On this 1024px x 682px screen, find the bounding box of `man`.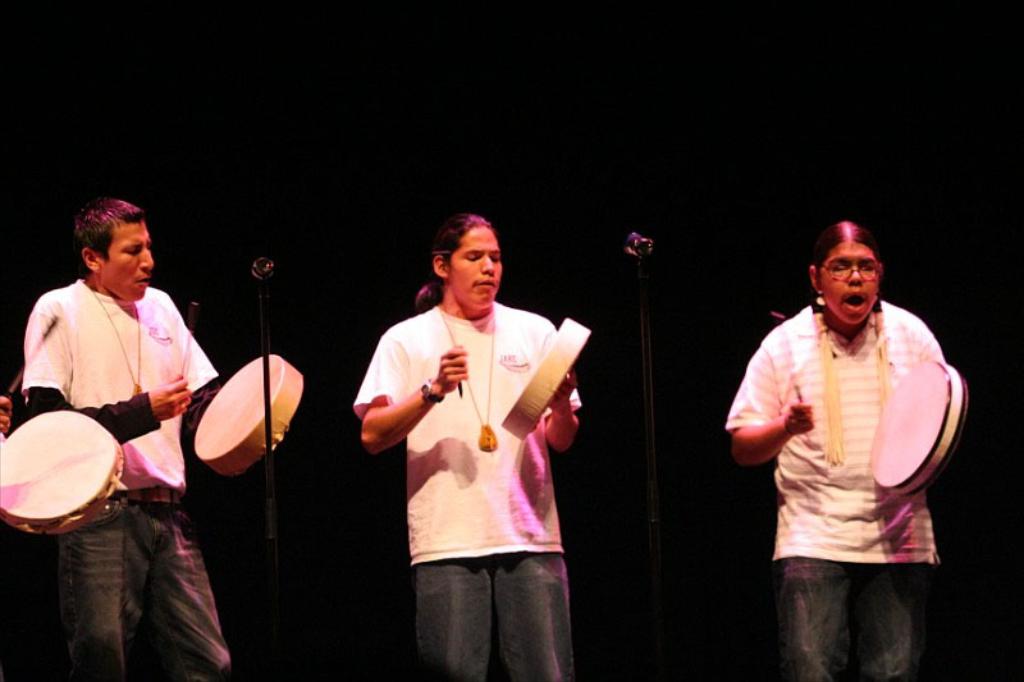
Bounding box: bbox=(14, 197, 225, 621).
